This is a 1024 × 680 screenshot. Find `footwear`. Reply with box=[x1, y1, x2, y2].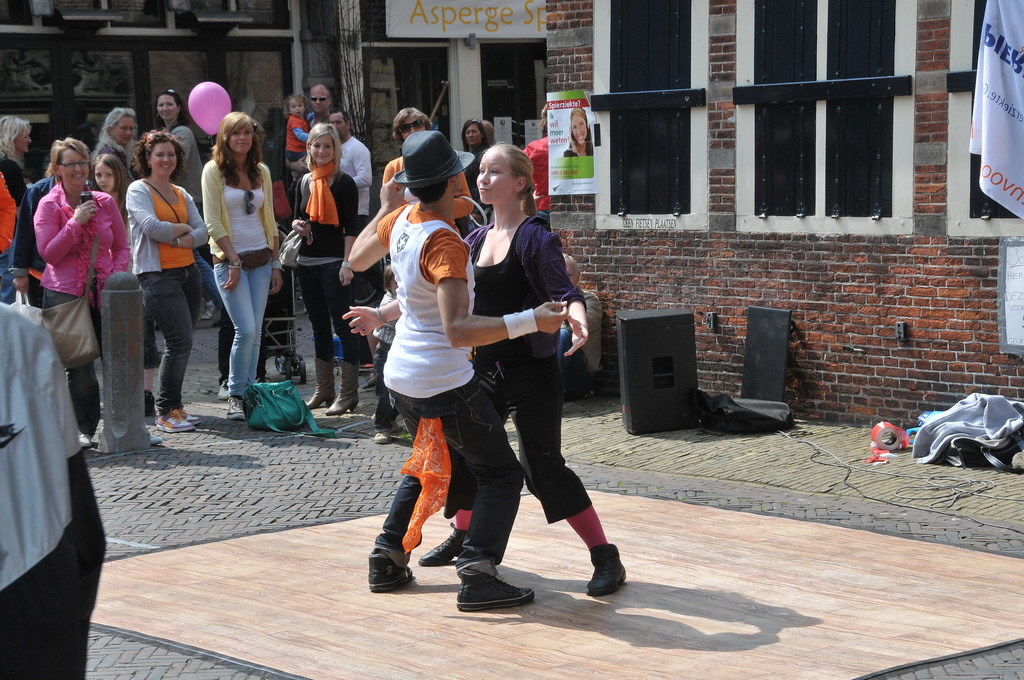
box=[365, 546, 415, 595].
